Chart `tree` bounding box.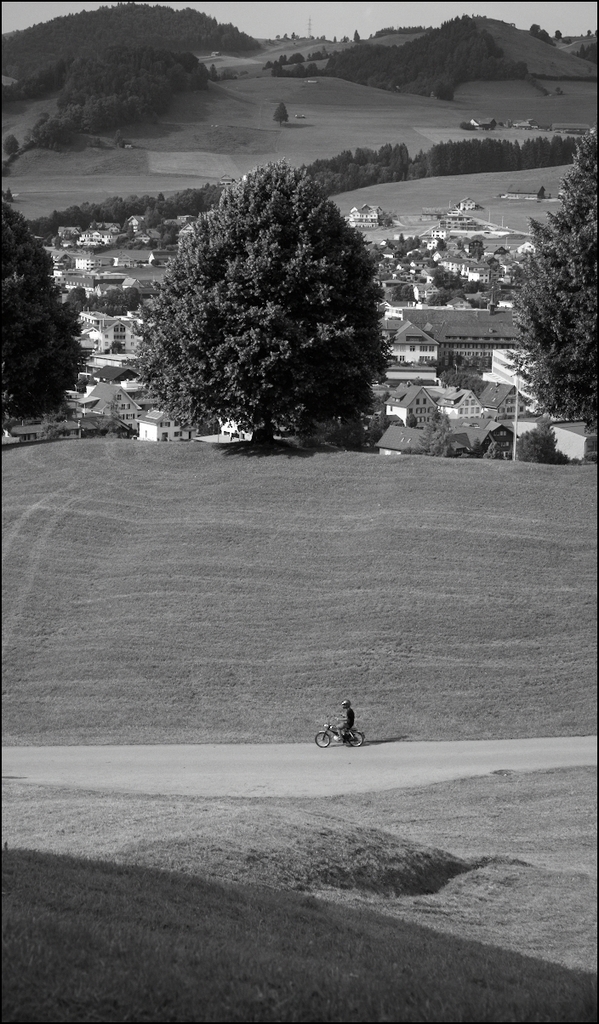
Charted: bbox=(516, 418, 559, 464).
